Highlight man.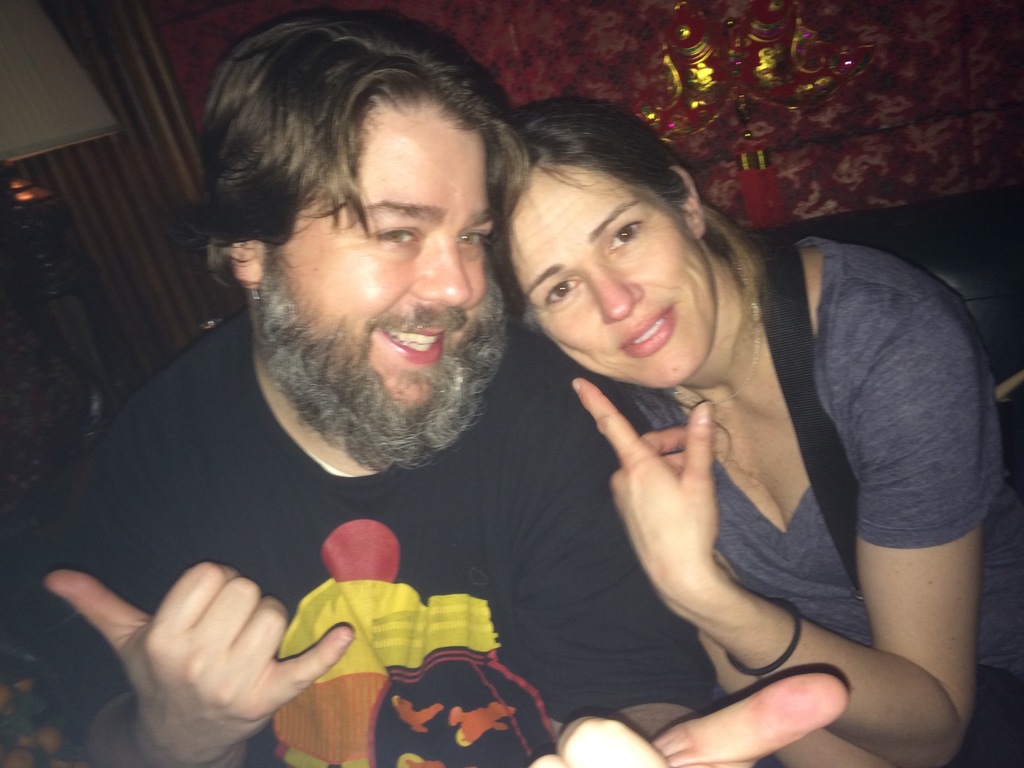
Highlighted region: rect(9, 0, 849, 767).
